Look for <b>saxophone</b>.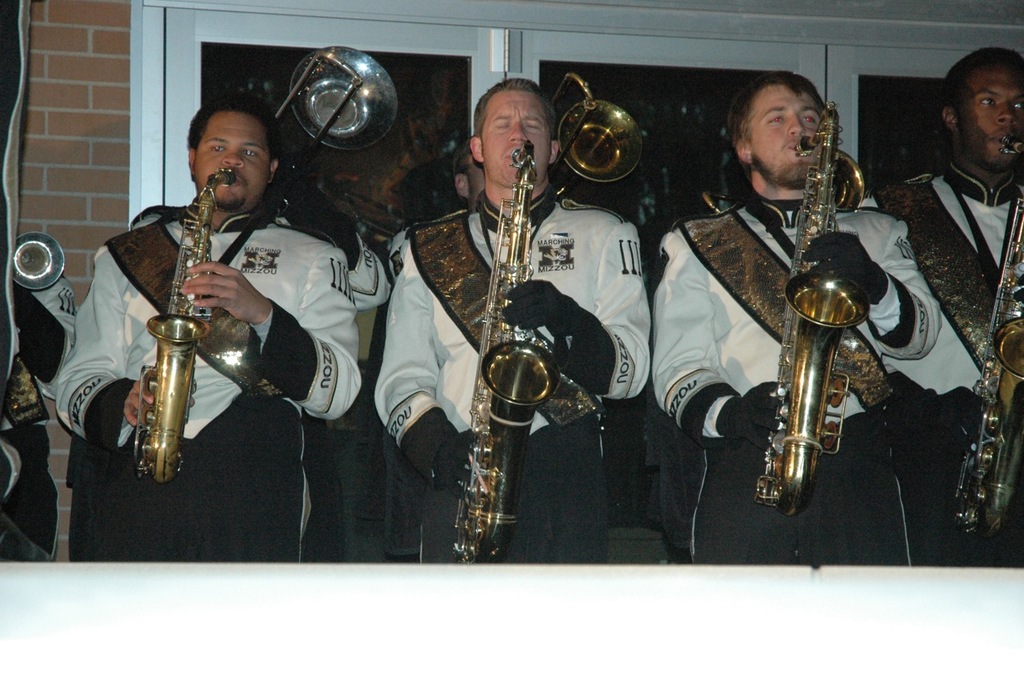
Found: <region>952, 133, 1023, 542</region>.
